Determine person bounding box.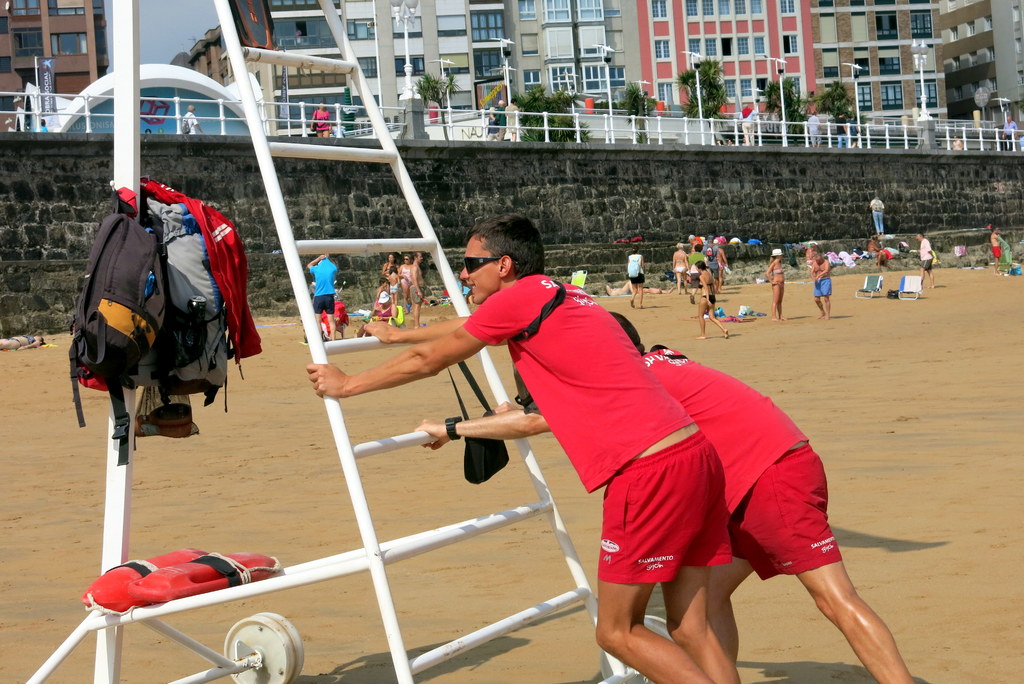
Determined: [995, 117, 1016, 149].
